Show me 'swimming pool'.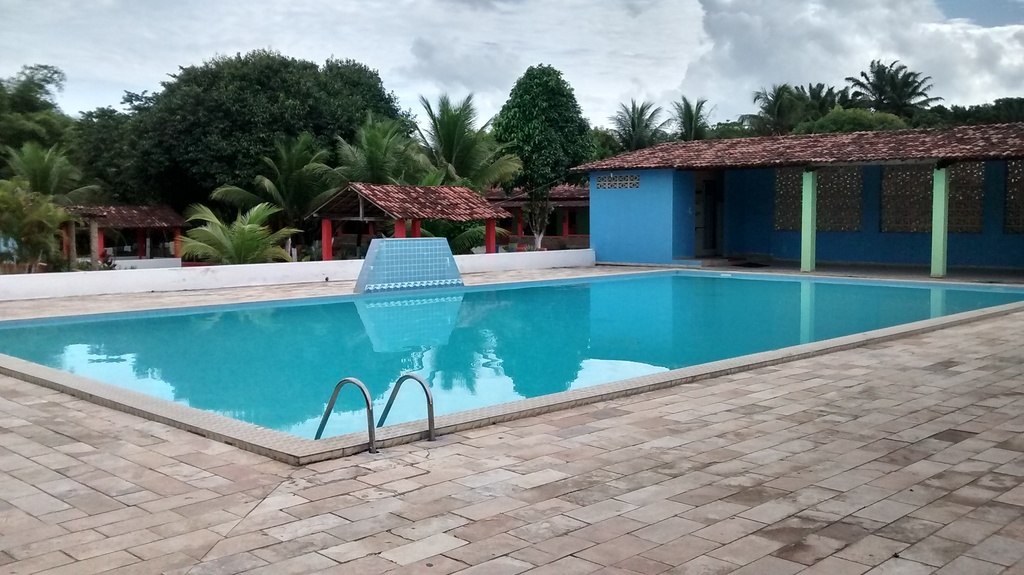
'swimming pool' is here: [3, 210, 1021, 463].
